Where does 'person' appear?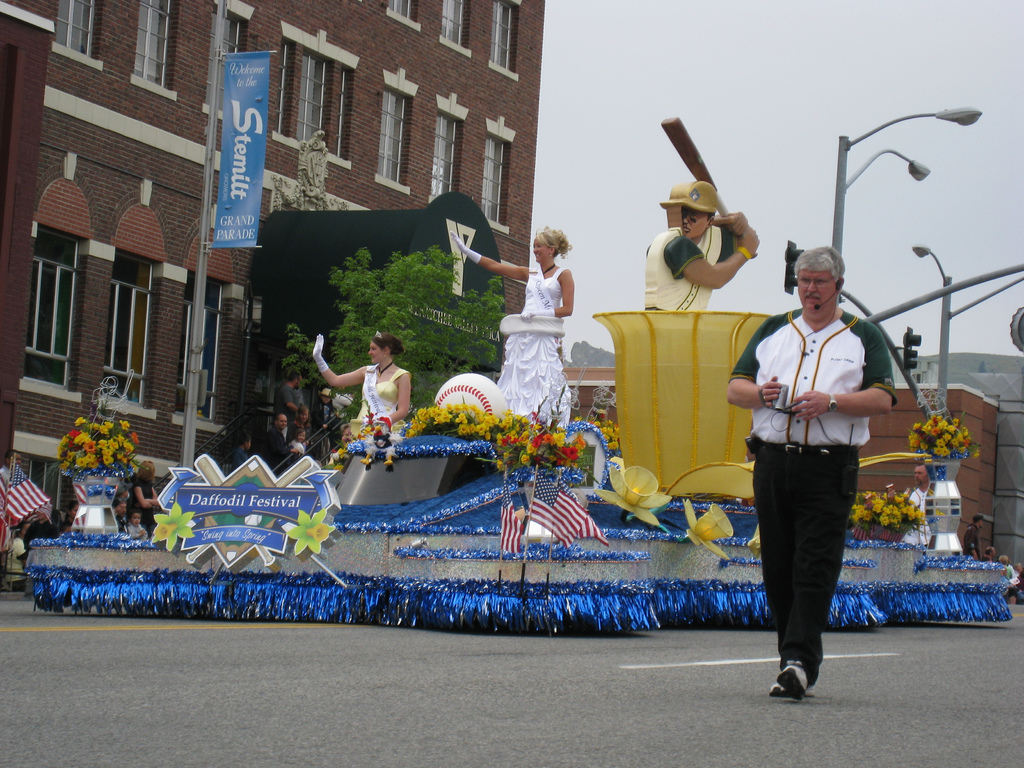
Appears at 17,504,55,567.
